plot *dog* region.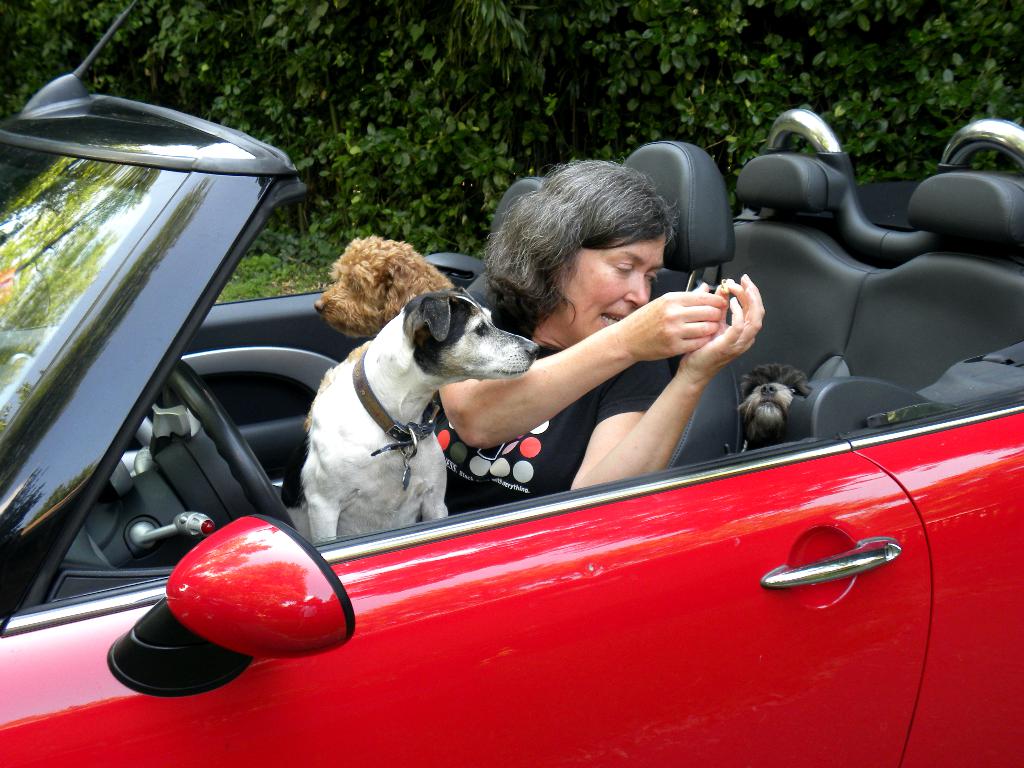
Plotted at (313, 233, 456, 340).
